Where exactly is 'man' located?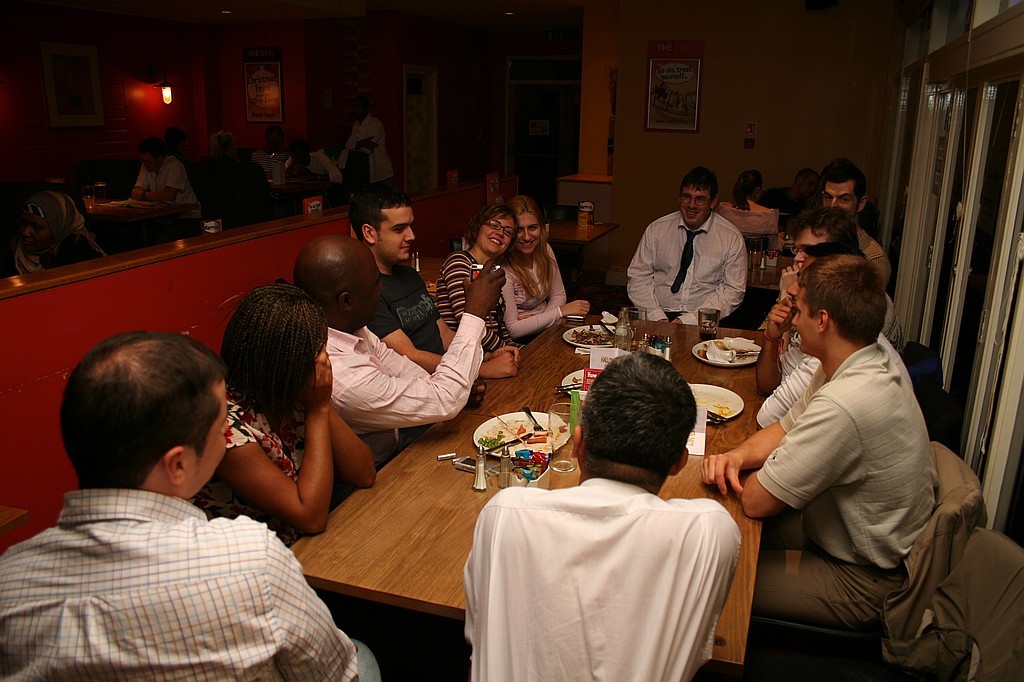
Its bounding box is bbox=(775, 201, 904, 354).
